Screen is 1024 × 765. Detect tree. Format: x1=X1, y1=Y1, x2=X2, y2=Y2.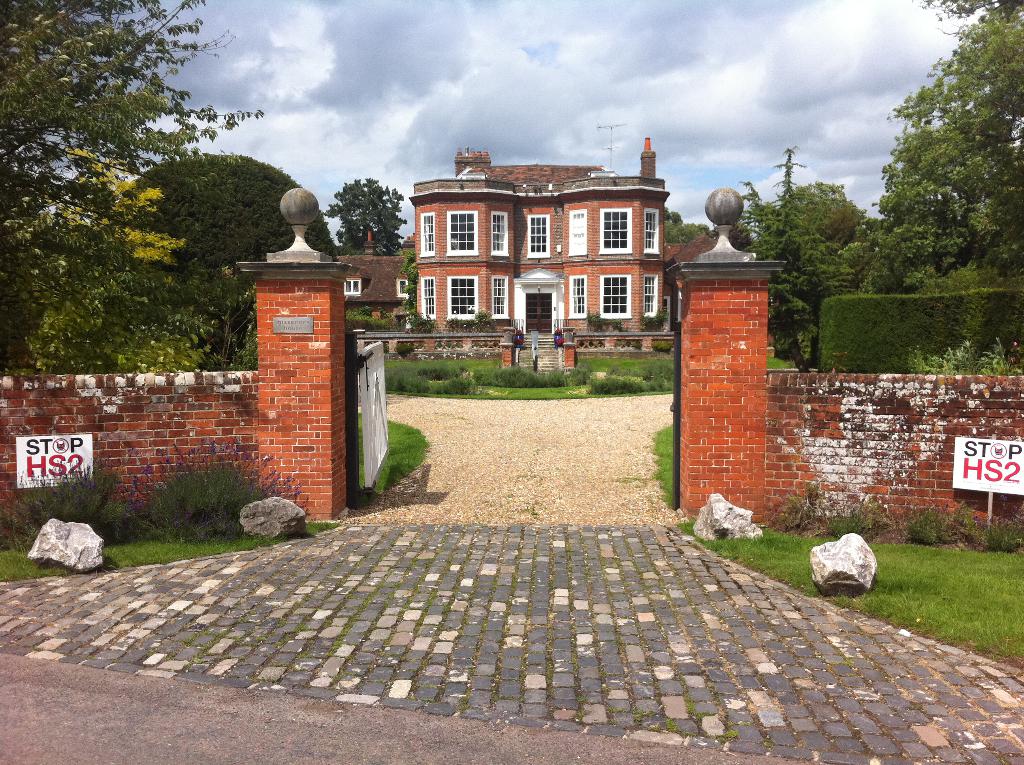
x1=109, y1=149, x2=329, y2=369.
